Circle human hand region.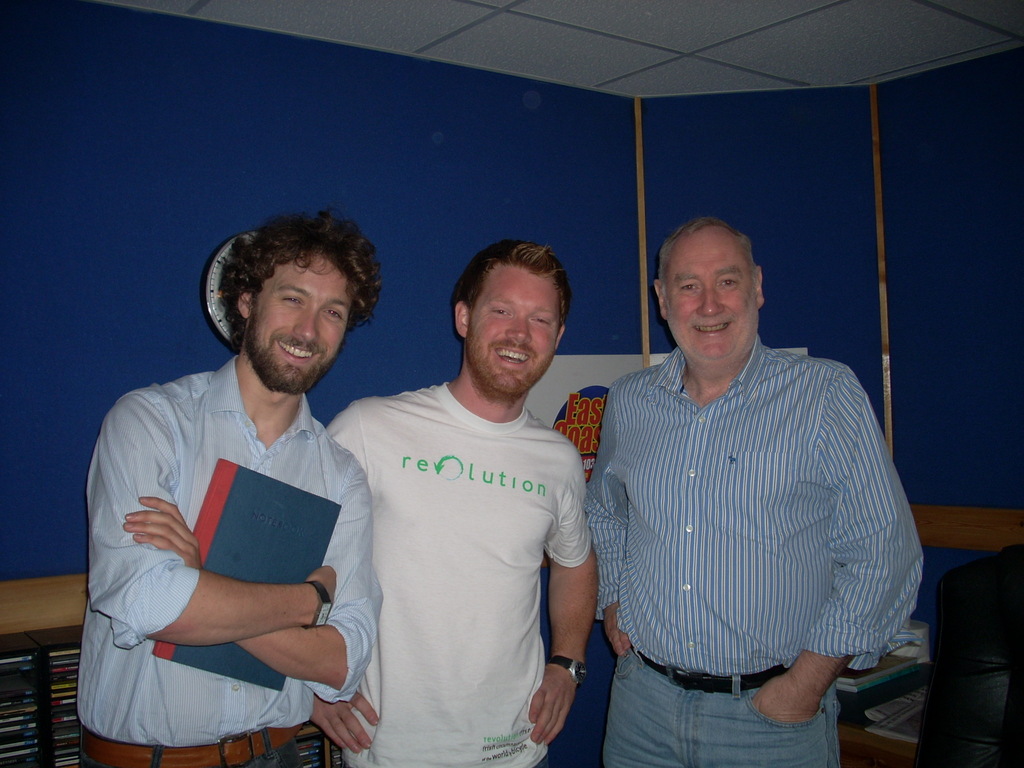
Region: <region>307, 564, 335, 627</region>.
